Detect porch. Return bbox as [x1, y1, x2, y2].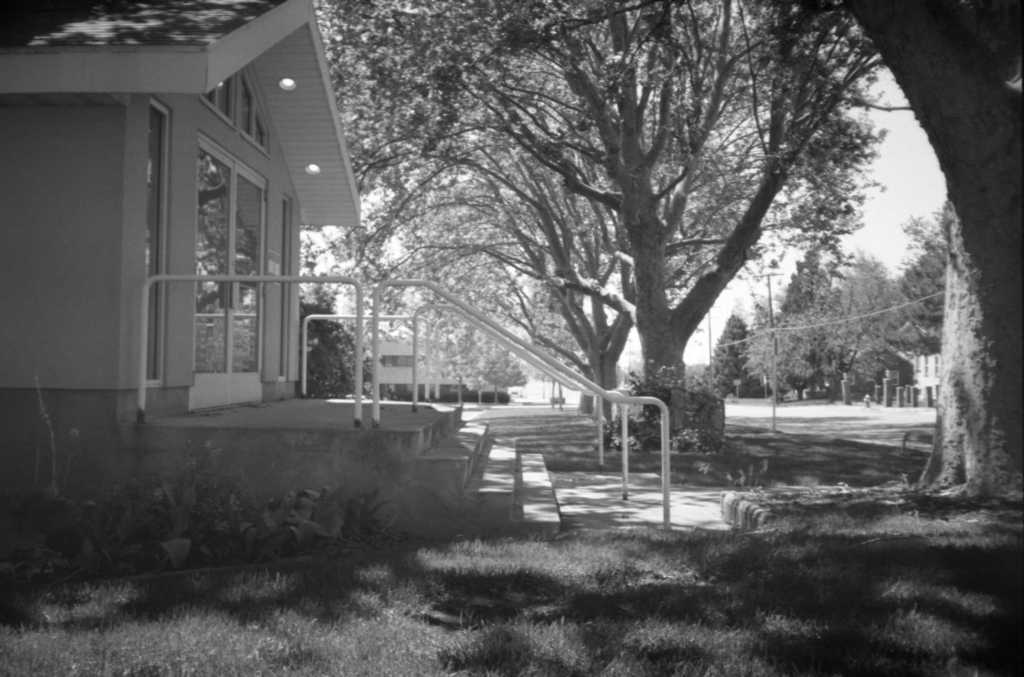
[149, 263, 696, 541].
